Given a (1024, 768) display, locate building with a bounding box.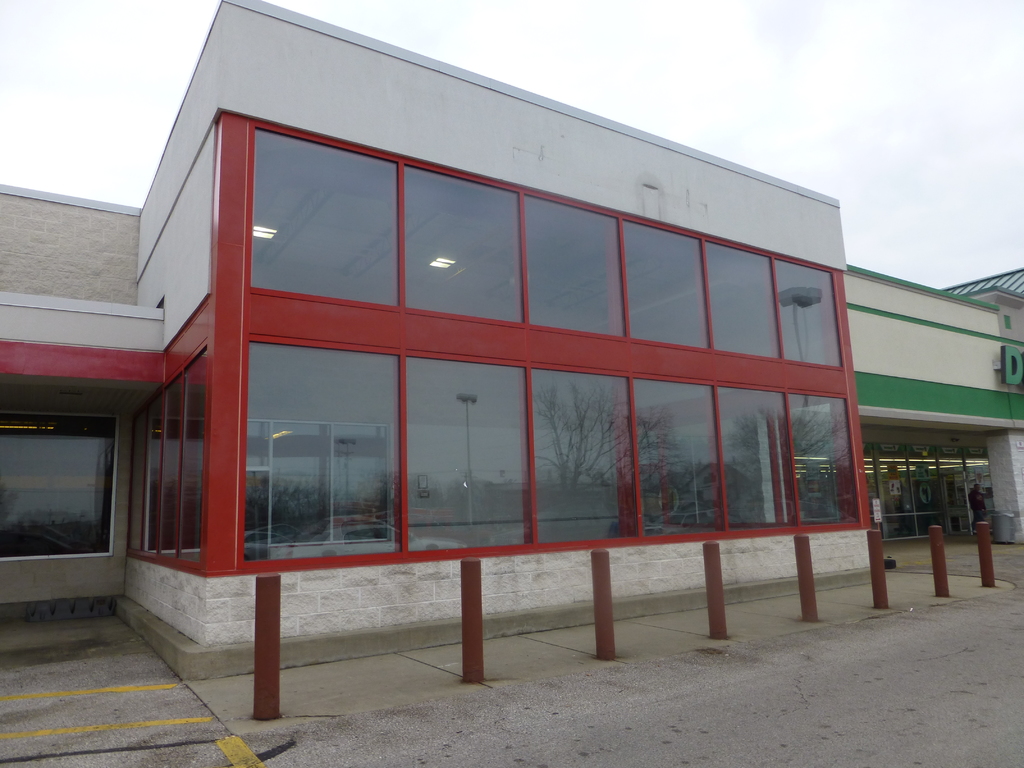
Located: 2/4/1023/682.
